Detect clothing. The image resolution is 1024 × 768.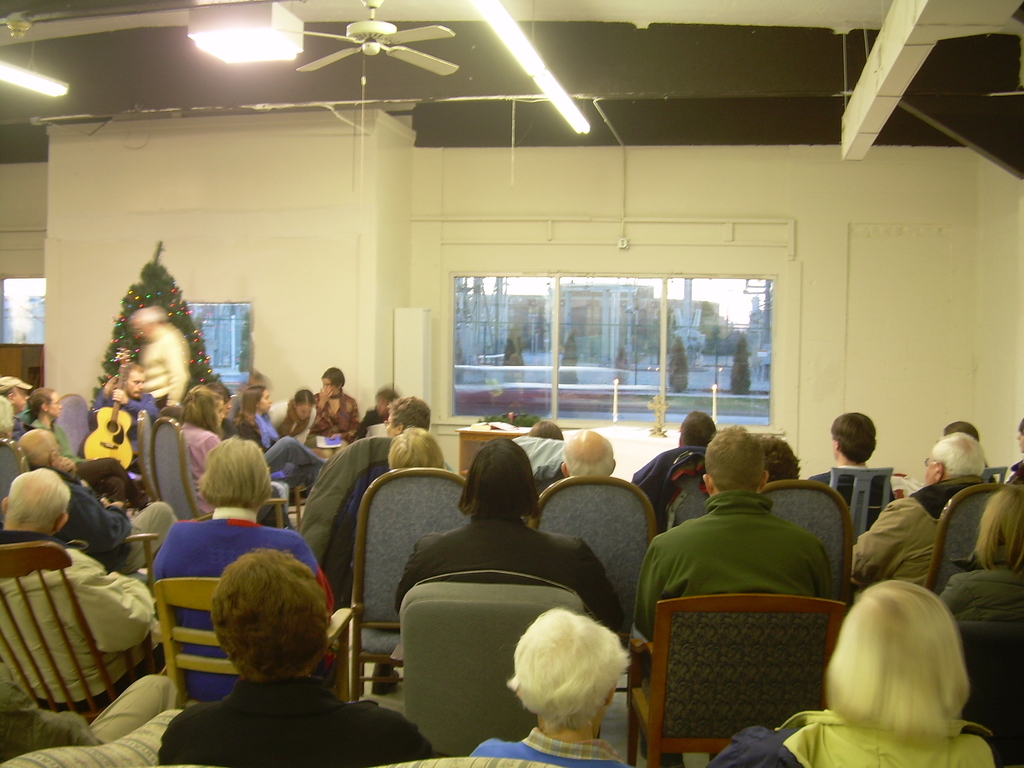
x1=463, y1=728, x2=629, y2=767.
